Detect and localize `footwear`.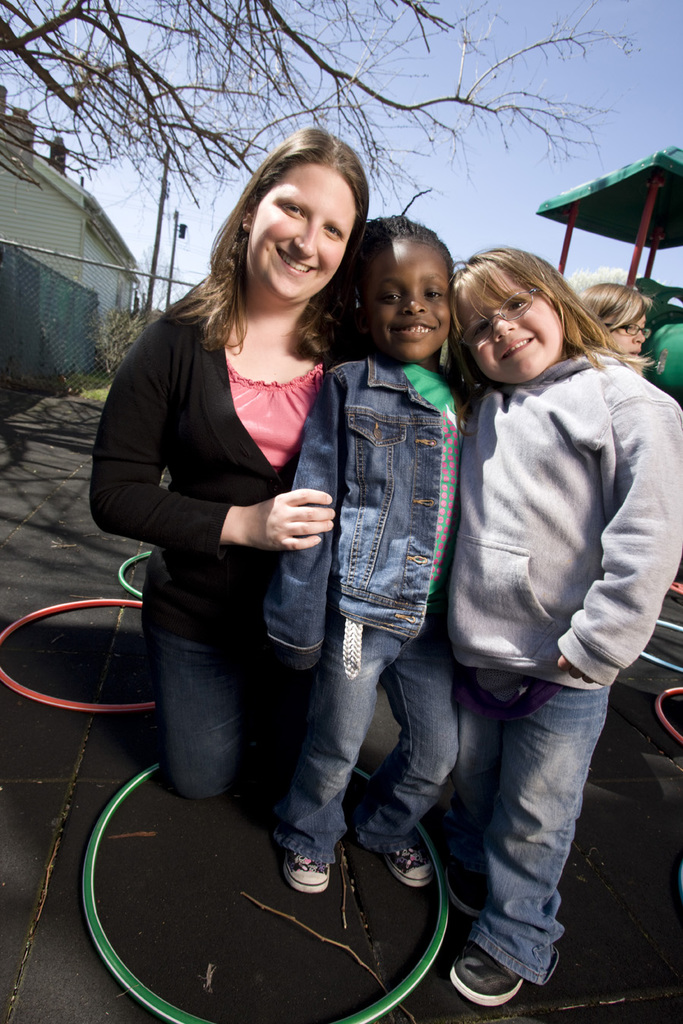
Localized at crop(280, 849, 328, 884).
